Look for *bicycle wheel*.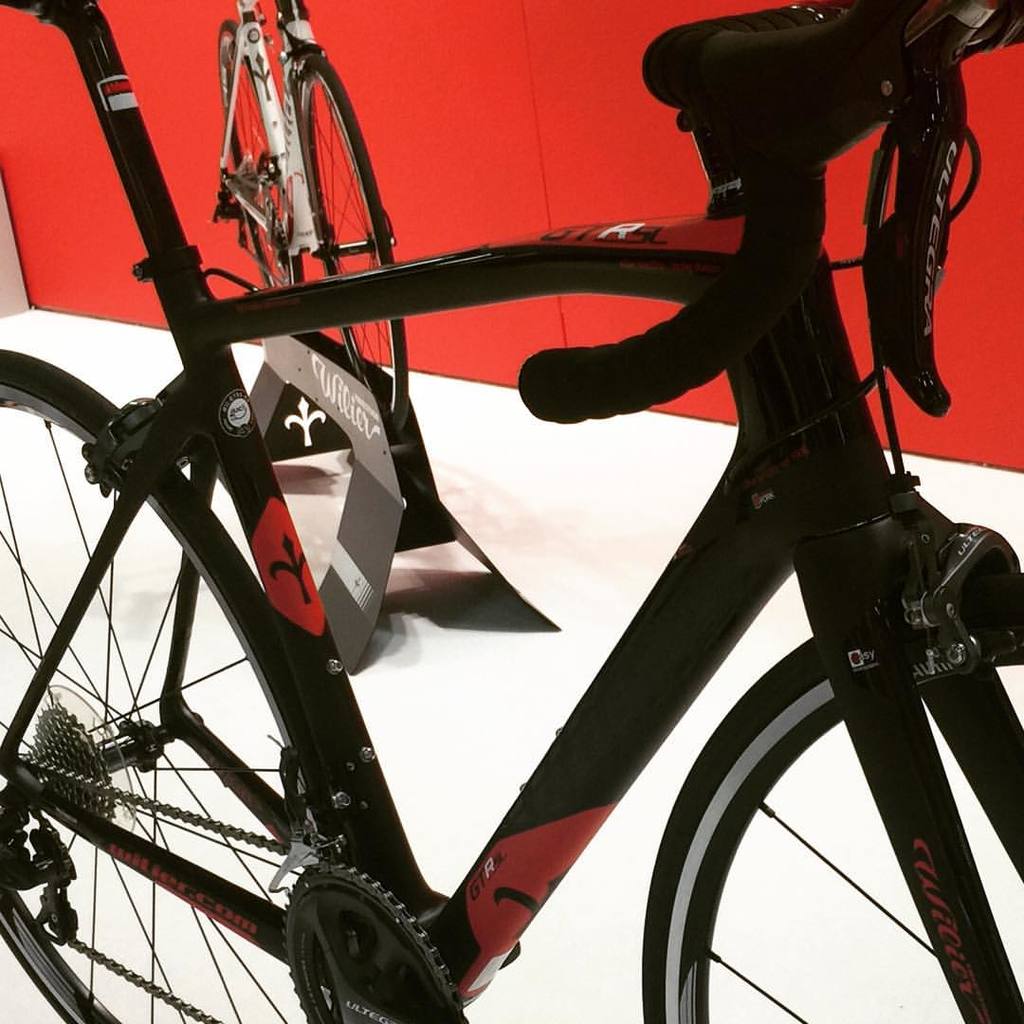
Found: <region>0, 342, 336, 1023</region>.
